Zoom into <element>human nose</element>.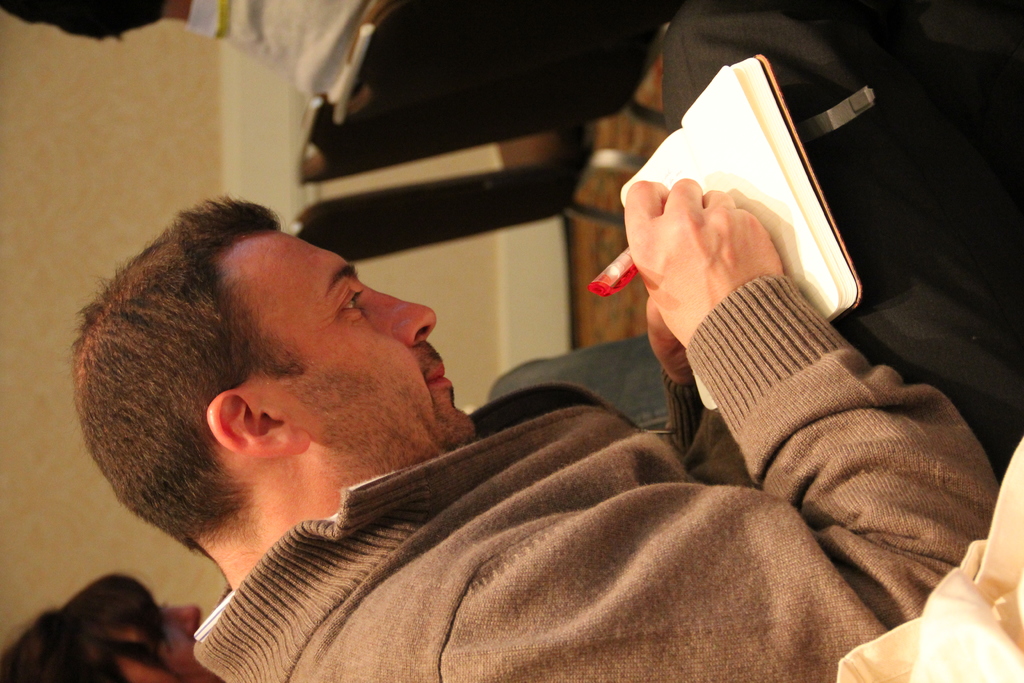
Zoom target: <region>365, 283, 435, 353</region>.
